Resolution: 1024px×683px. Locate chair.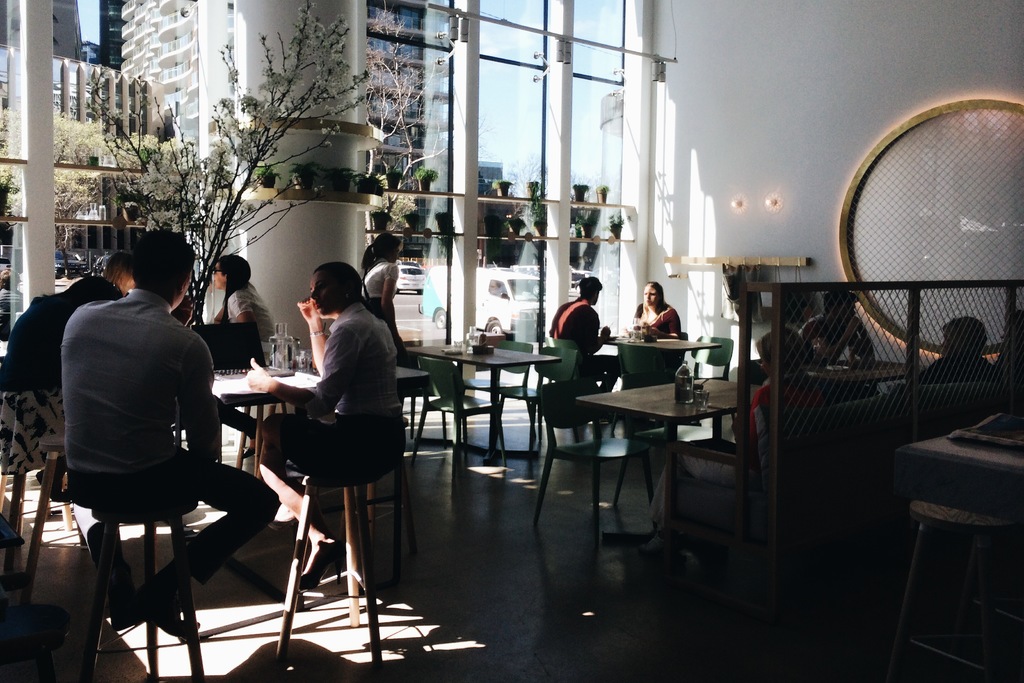
box=[673, 334, 735, 432].
